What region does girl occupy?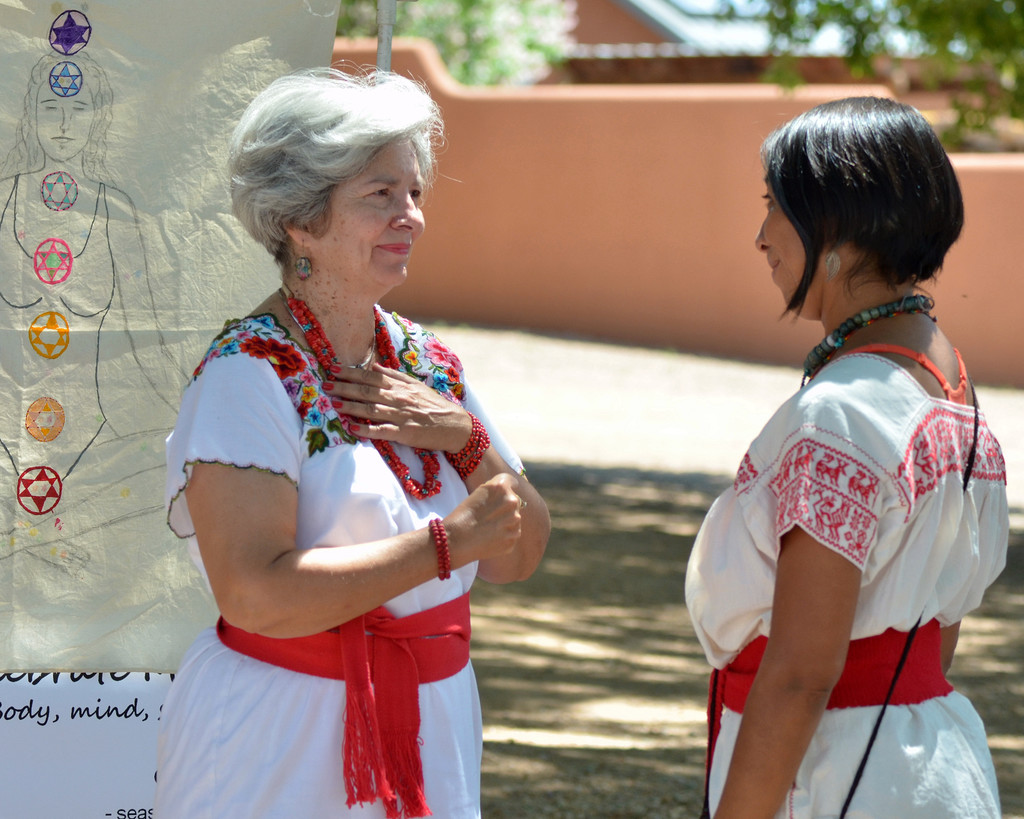
(678,88,1005,818).
